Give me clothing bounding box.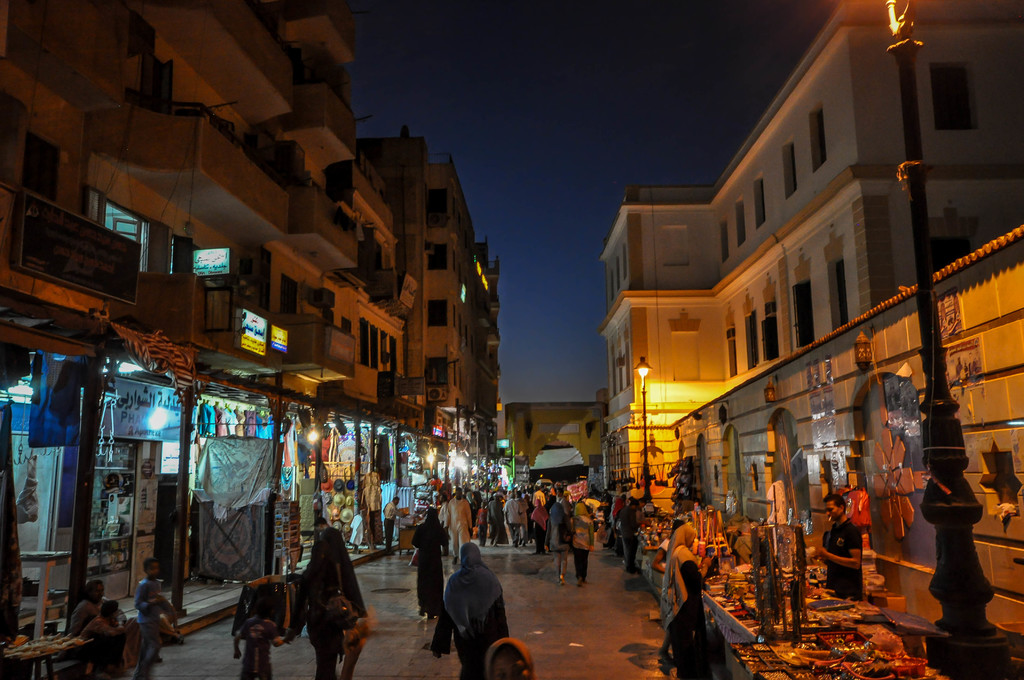
l=684, t=549, r=691, b=668.
